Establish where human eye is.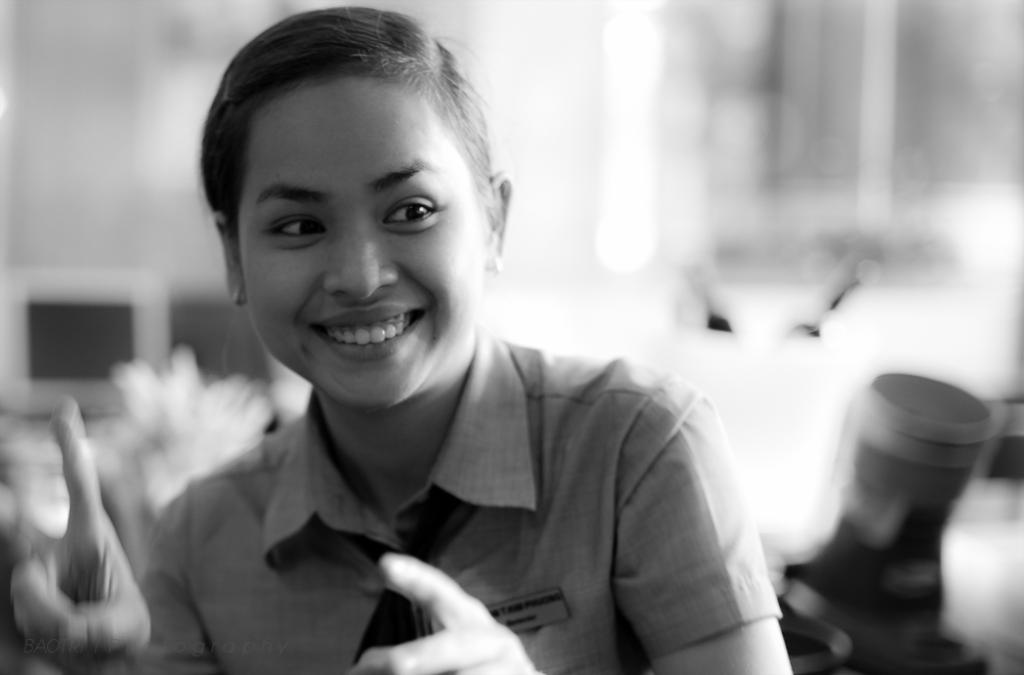
Established at l=254, t=210, r=332, b=247.
